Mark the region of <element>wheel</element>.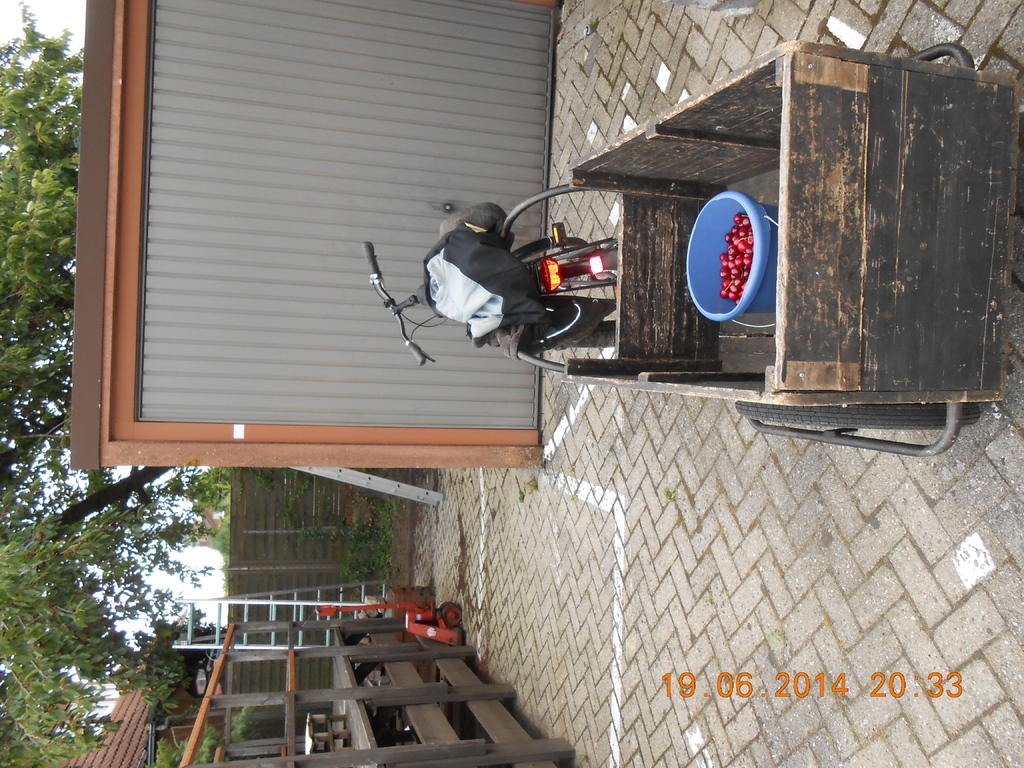
Region: [x1=442, y1=604, x2=461, y2=625].
